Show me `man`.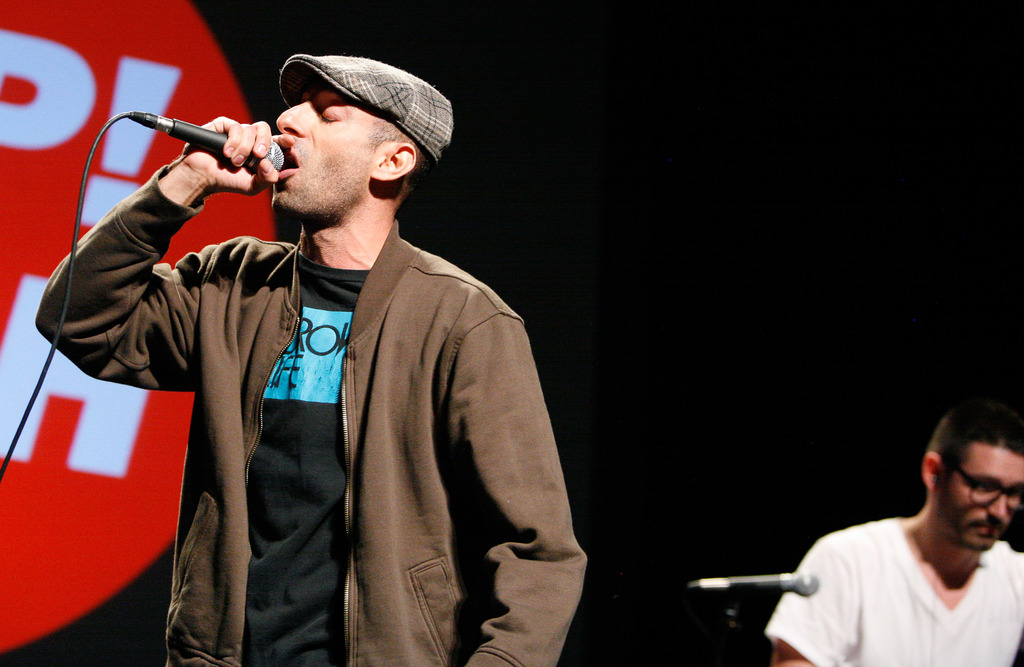
`man` is here: bbox=(763, 405, 1023, 666).
